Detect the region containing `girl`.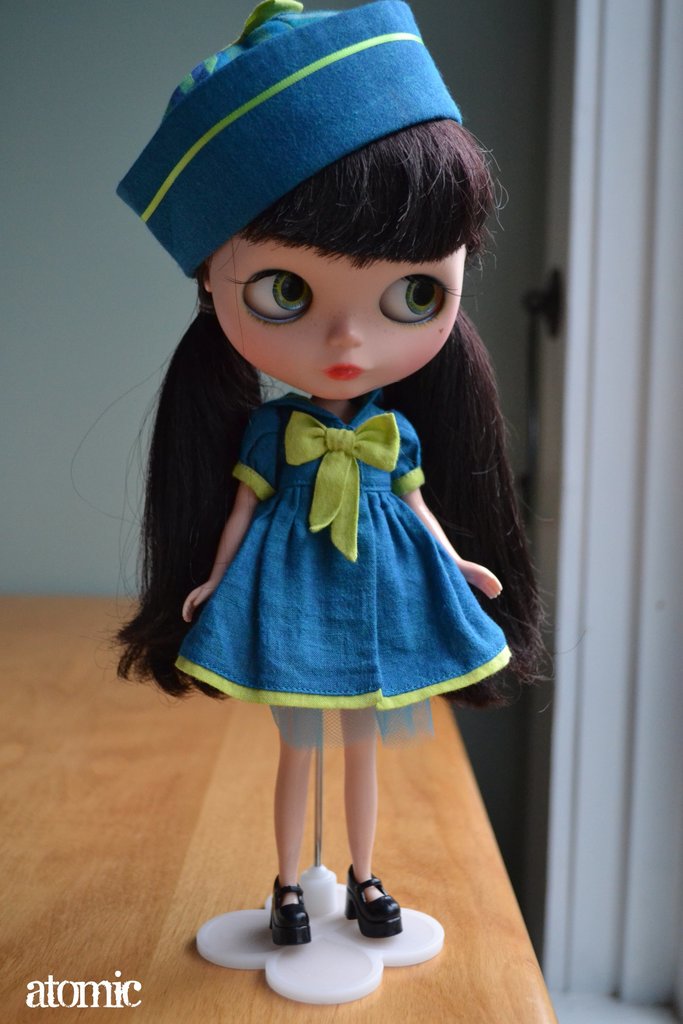
Rect(117, 0, 540, 996).
